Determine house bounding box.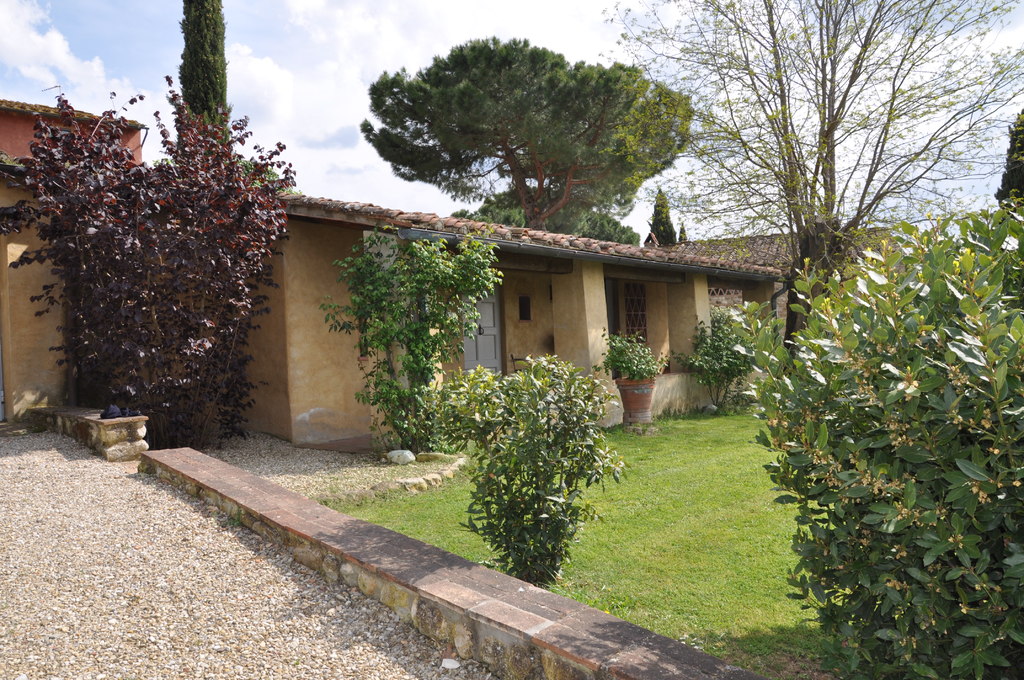
Determined: 150/200/604/430.
